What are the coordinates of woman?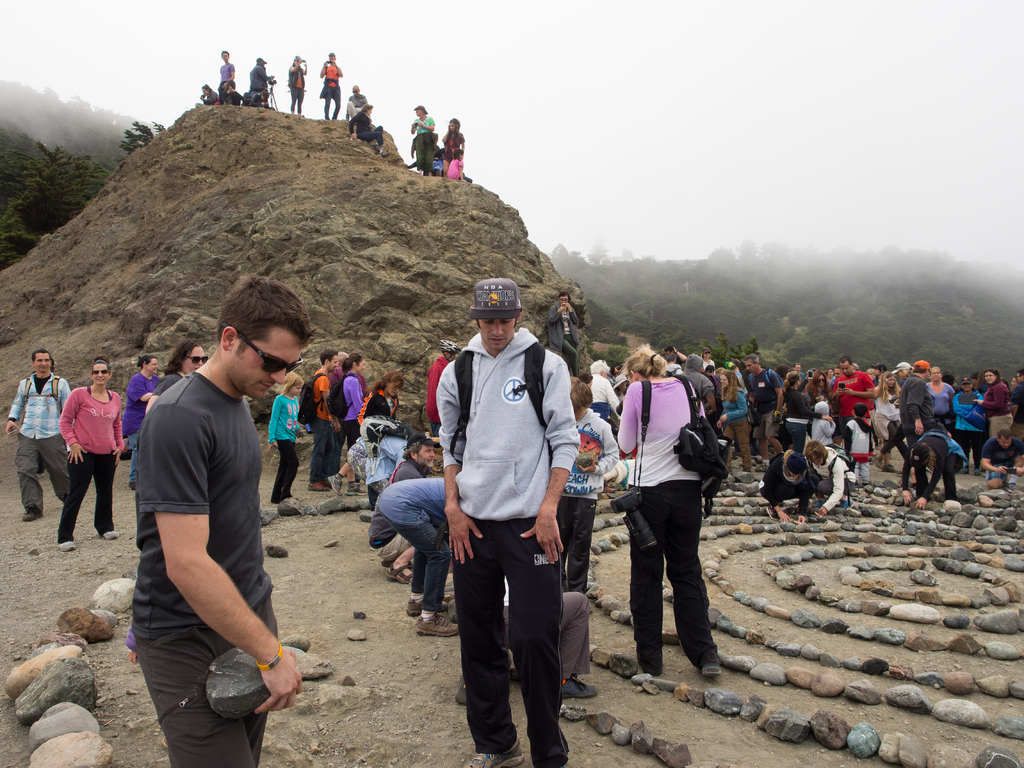
region(195, 82, 217, 106).
